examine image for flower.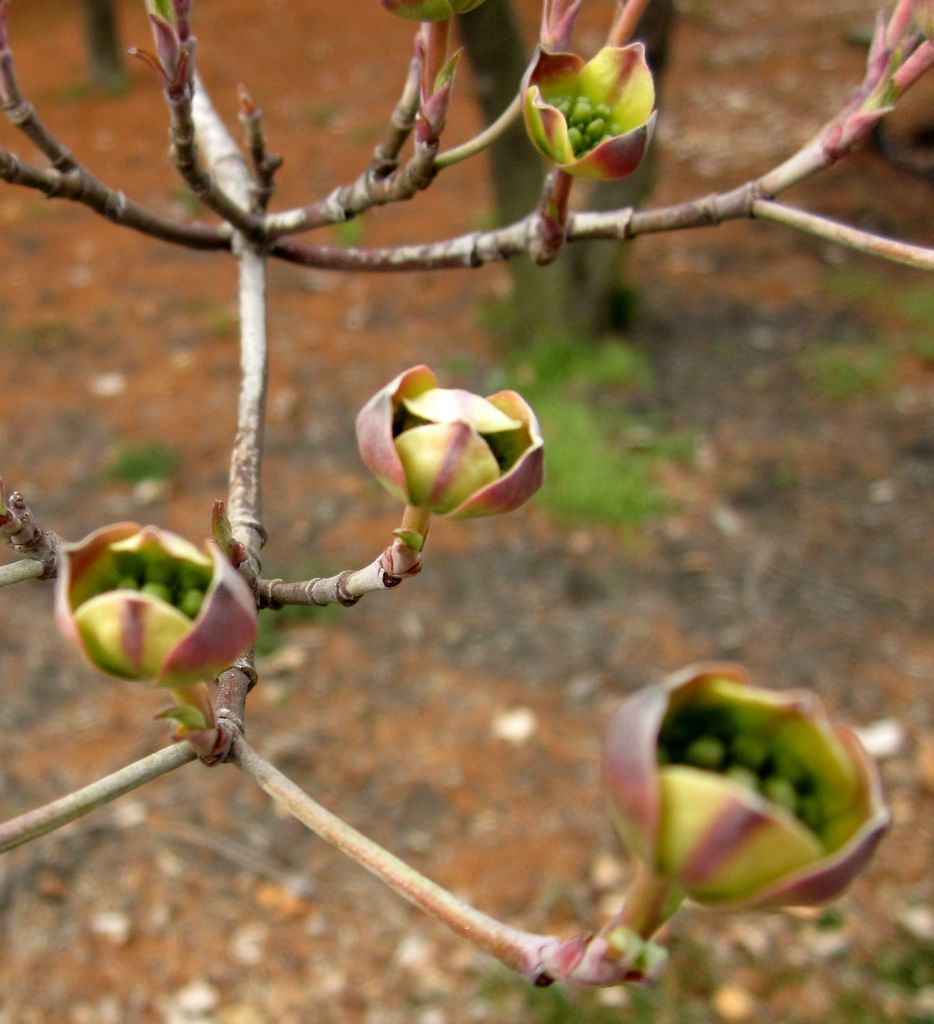
Examination result: 348/347/538/553.
